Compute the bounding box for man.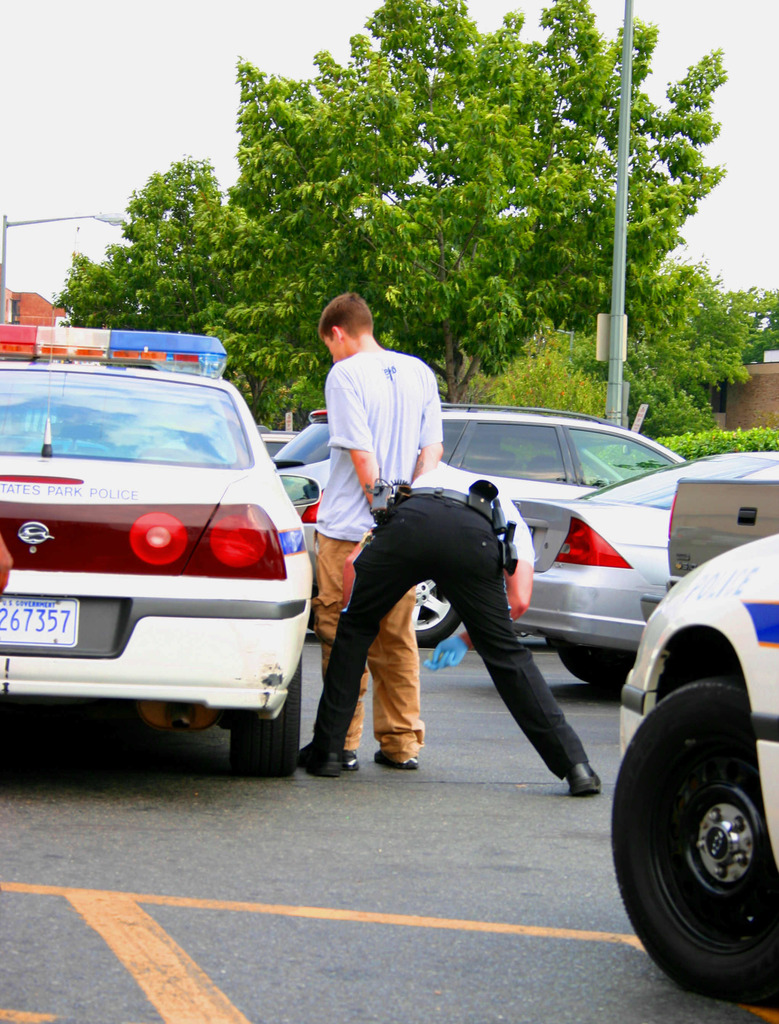
[313, 288, 447, 774].
